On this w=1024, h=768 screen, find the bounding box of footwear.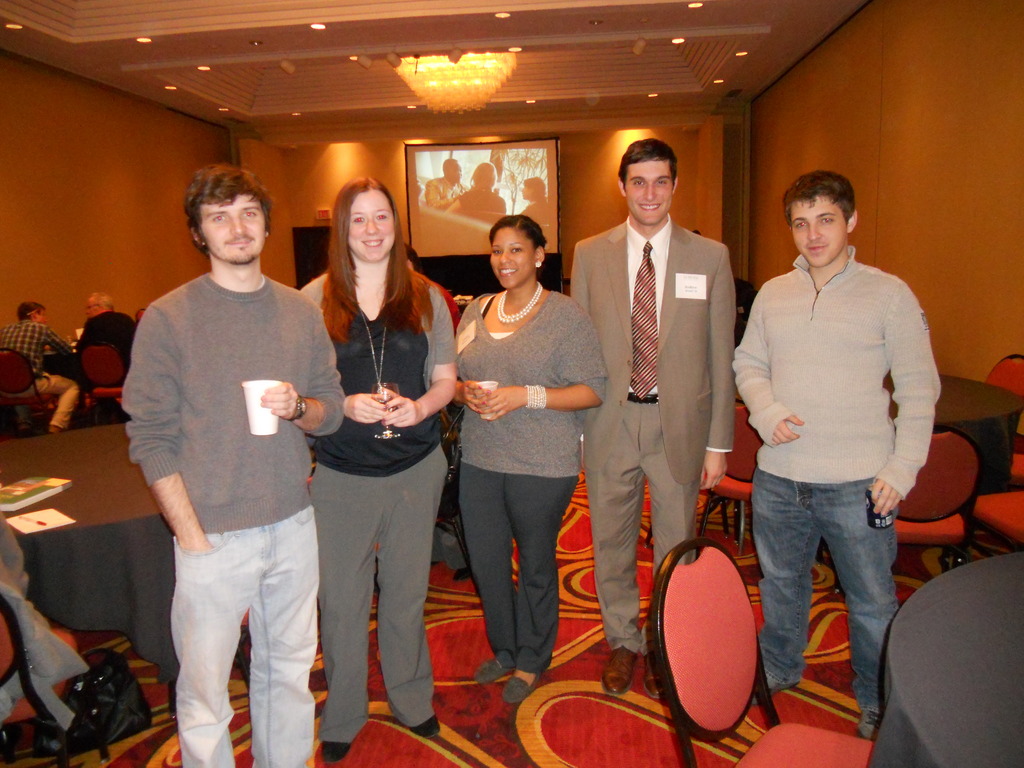
Bounding box: 321 739 350 765.
